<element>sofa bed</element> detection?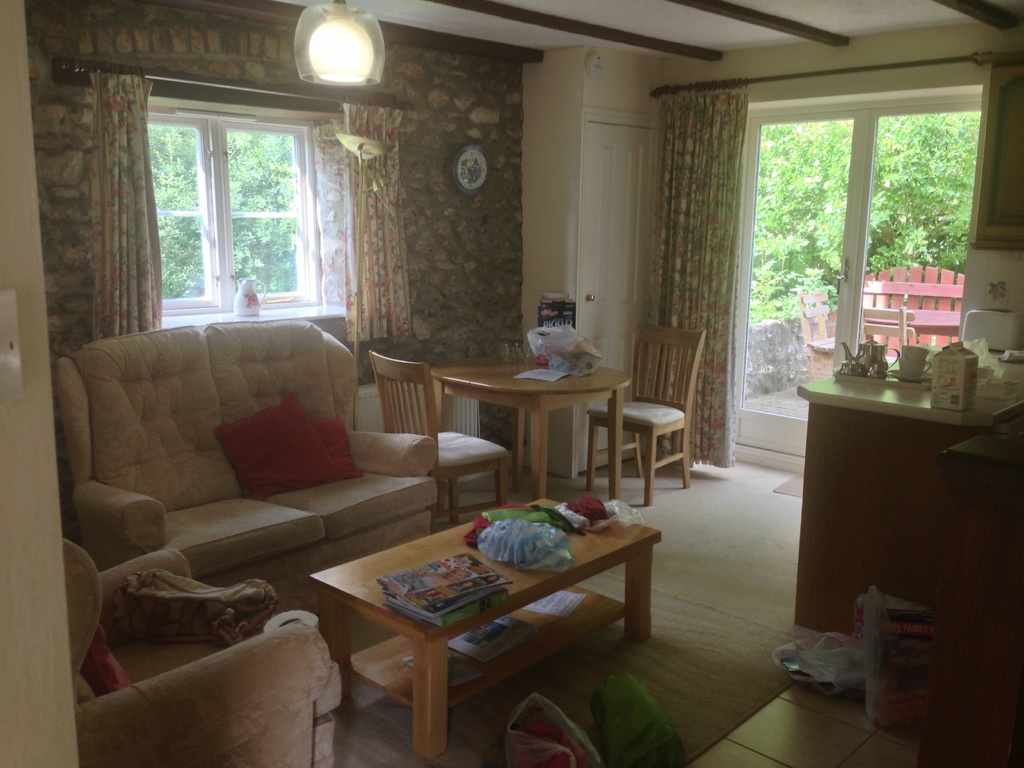
55/315/440/610
